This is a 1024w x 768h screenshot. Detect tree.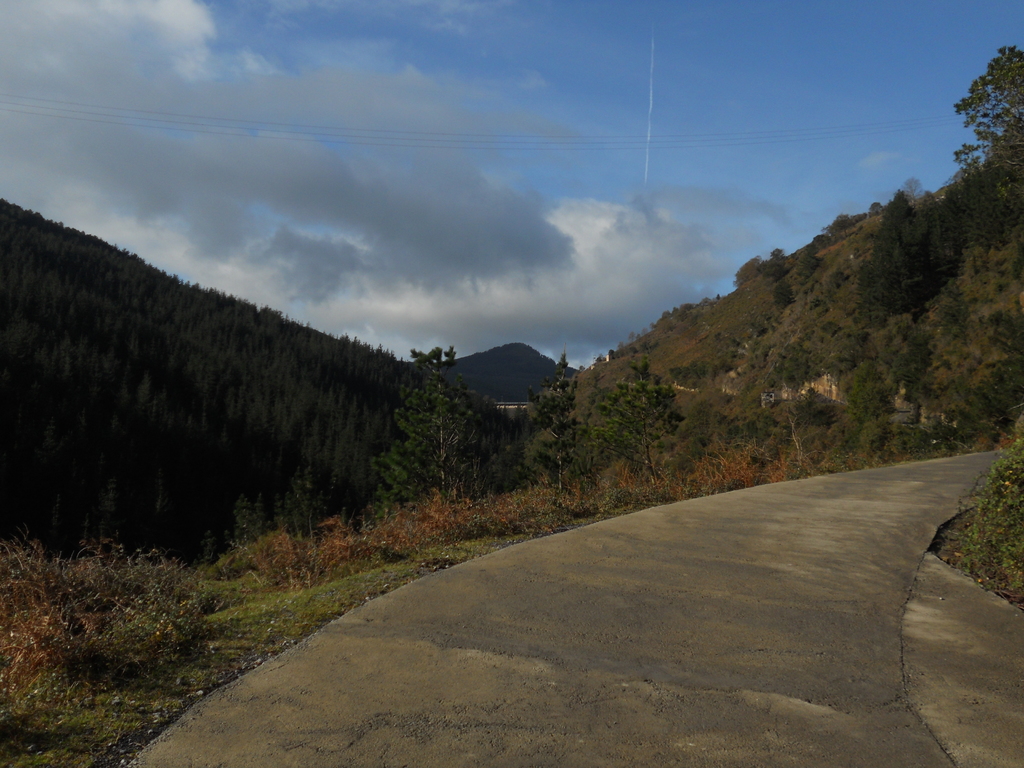
950, 43, 1023, 219.
